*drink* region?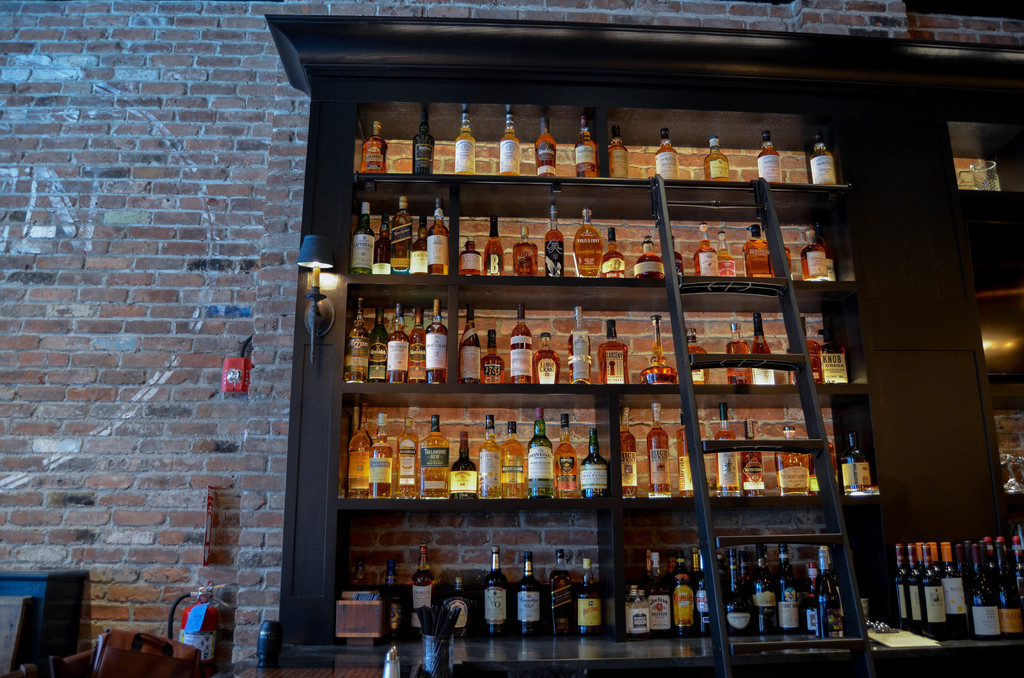
<region>696, 225, 716, 276</region>
